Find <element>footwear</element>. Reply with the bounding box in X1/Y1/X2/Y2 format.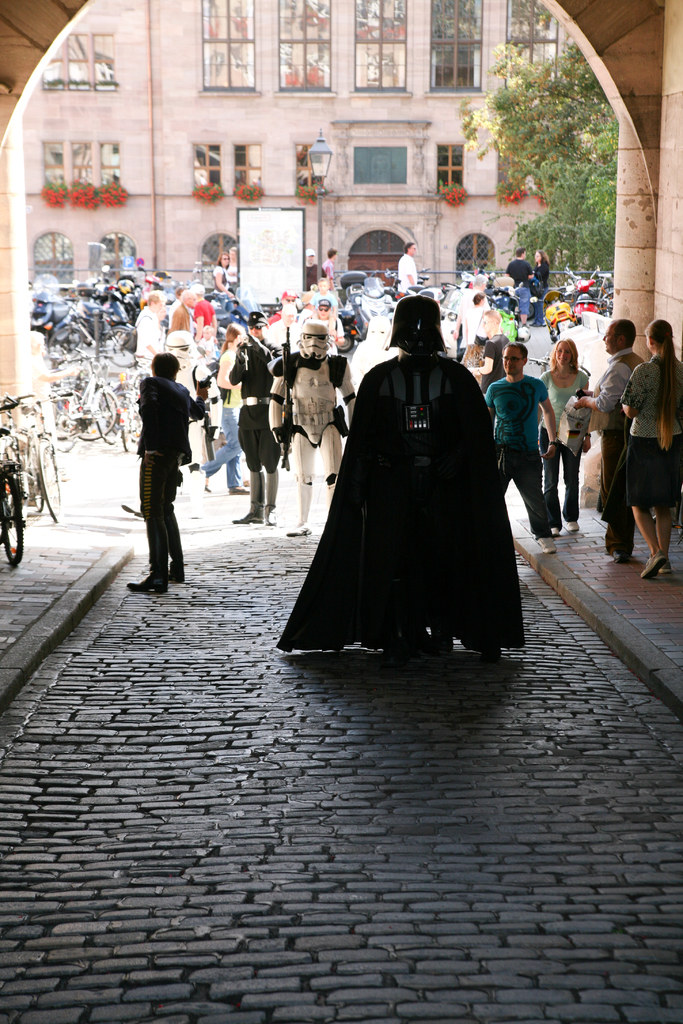
199/474/211/498.
